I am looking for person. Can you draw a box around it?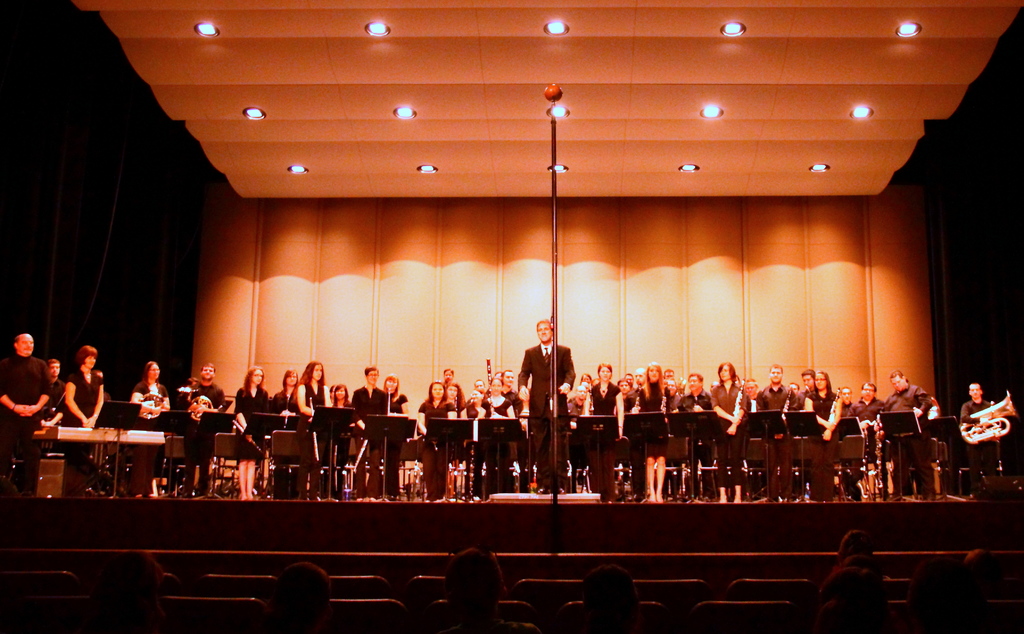
Sure, the bounding box is 585 367 631 502.
